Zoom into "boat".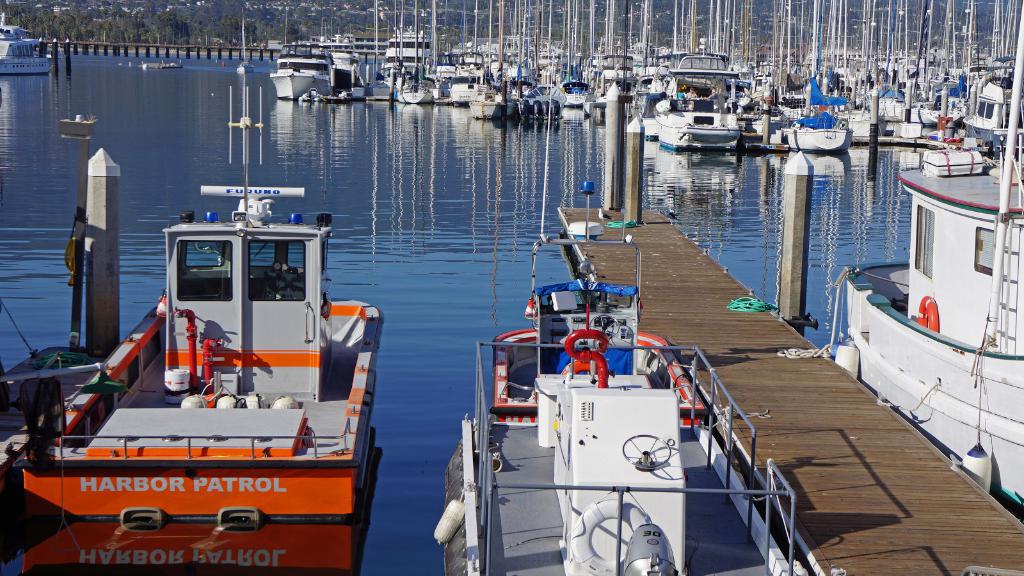
Zoom target: {"left": 0, "top": 16, "right": 48, "bottom": 76}.
